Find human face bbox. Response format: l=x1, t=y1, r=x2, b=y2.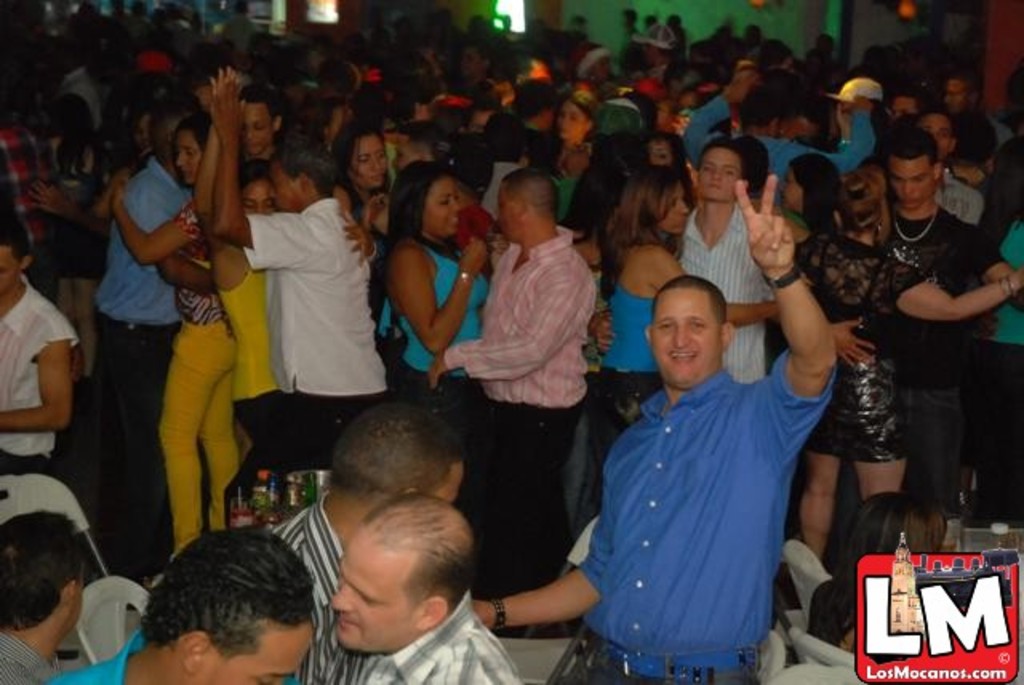
l=246, t=104, r=272, b=155.
